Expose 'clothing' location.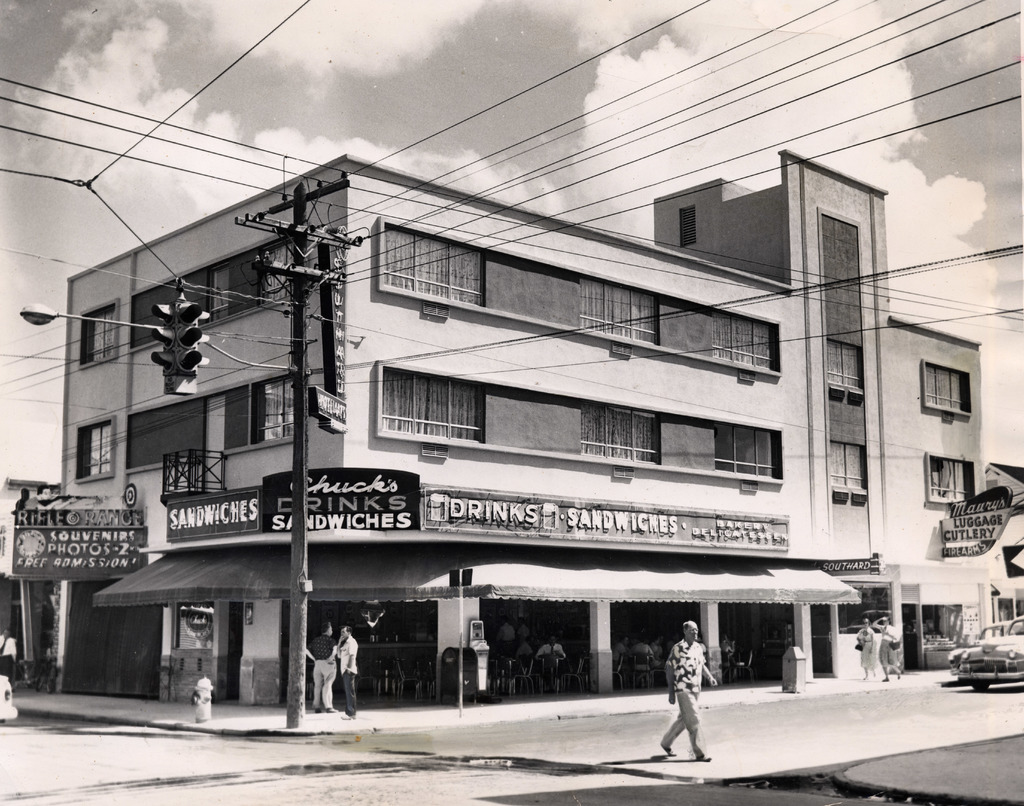
Exposed at 522,622,536,640.
